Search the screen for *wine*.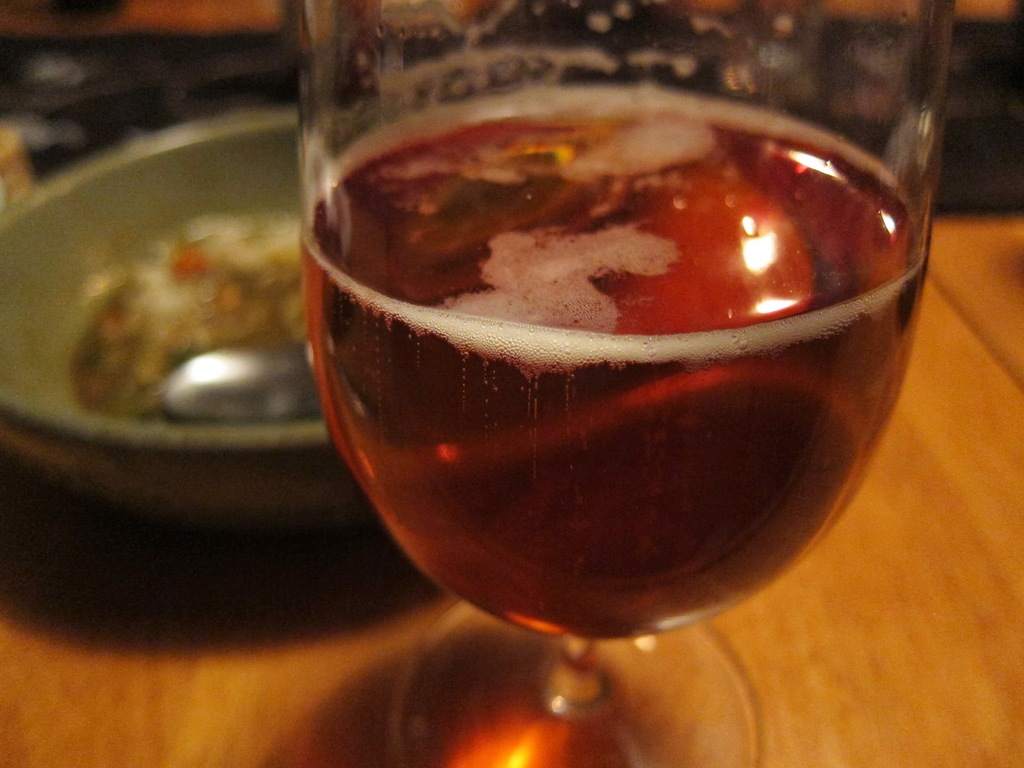
Found at [left=298, top=94, right=927, bottom=639].
